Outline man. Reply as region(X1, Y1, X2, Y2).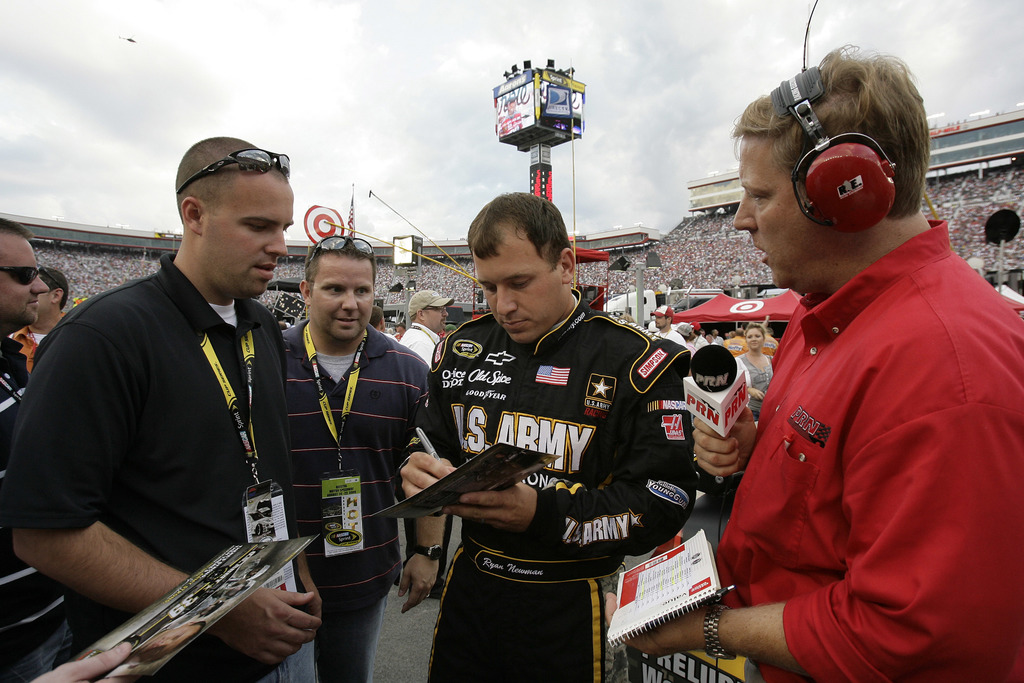
region(24, 144, 328, 673).
